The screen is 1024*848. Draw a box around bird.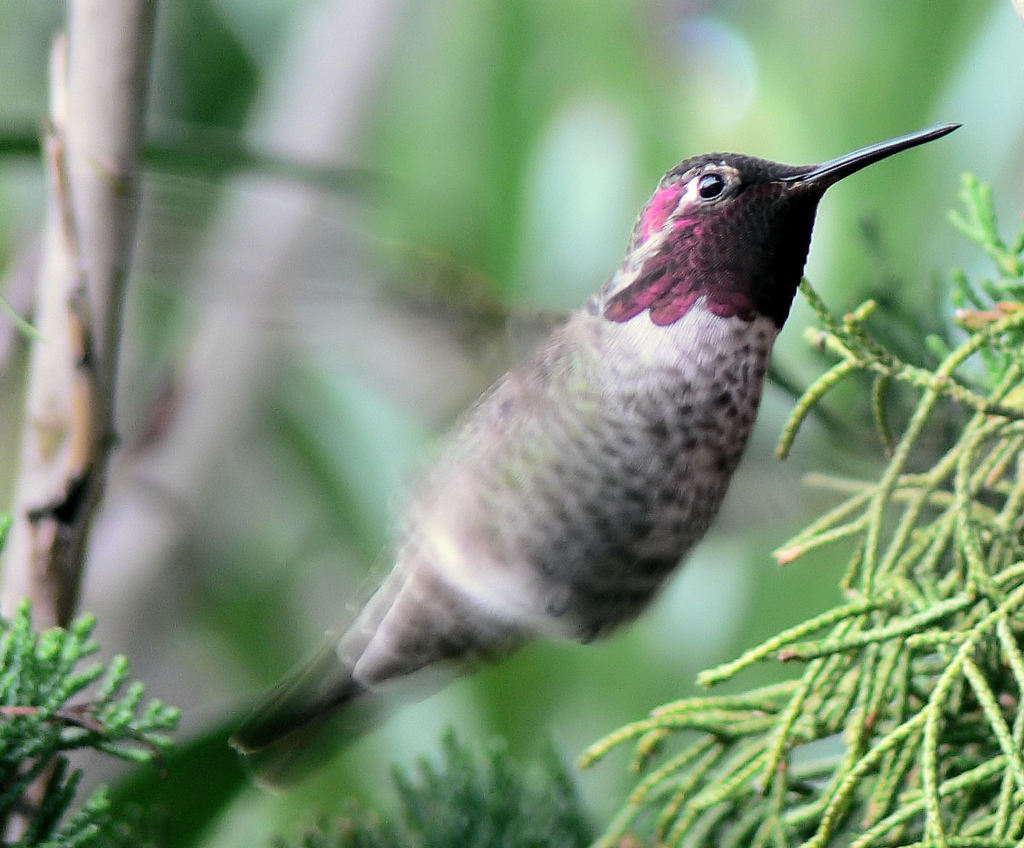
x1=220, y1=116, x2=957, y2=798.
